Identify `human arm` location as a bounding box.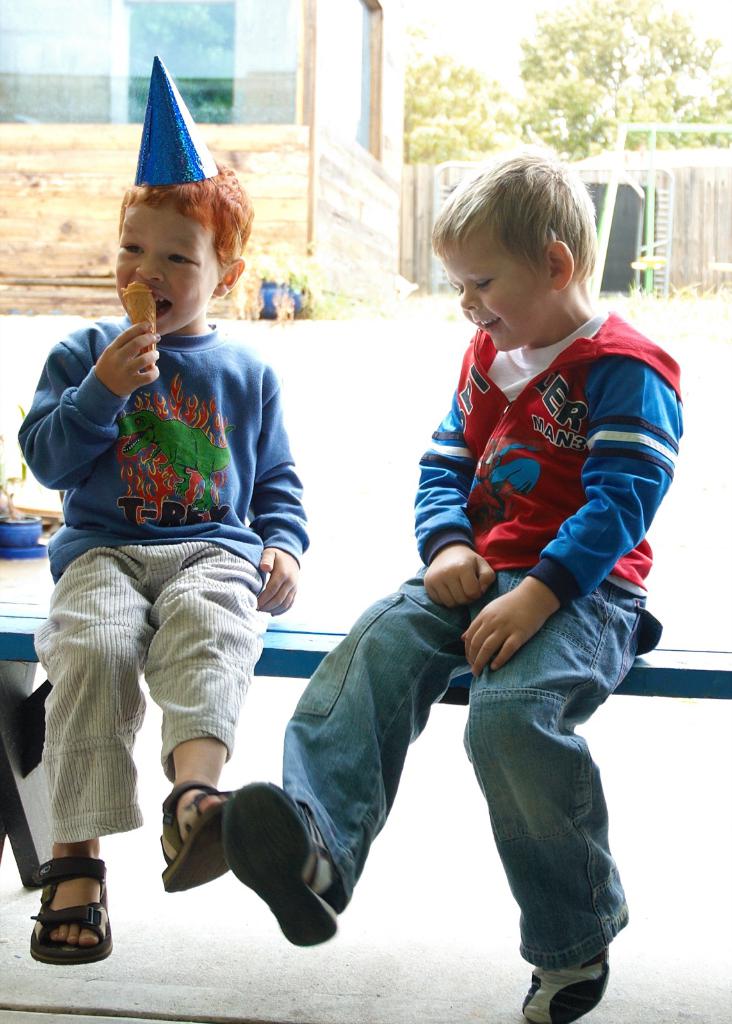
455:353:685:691.
